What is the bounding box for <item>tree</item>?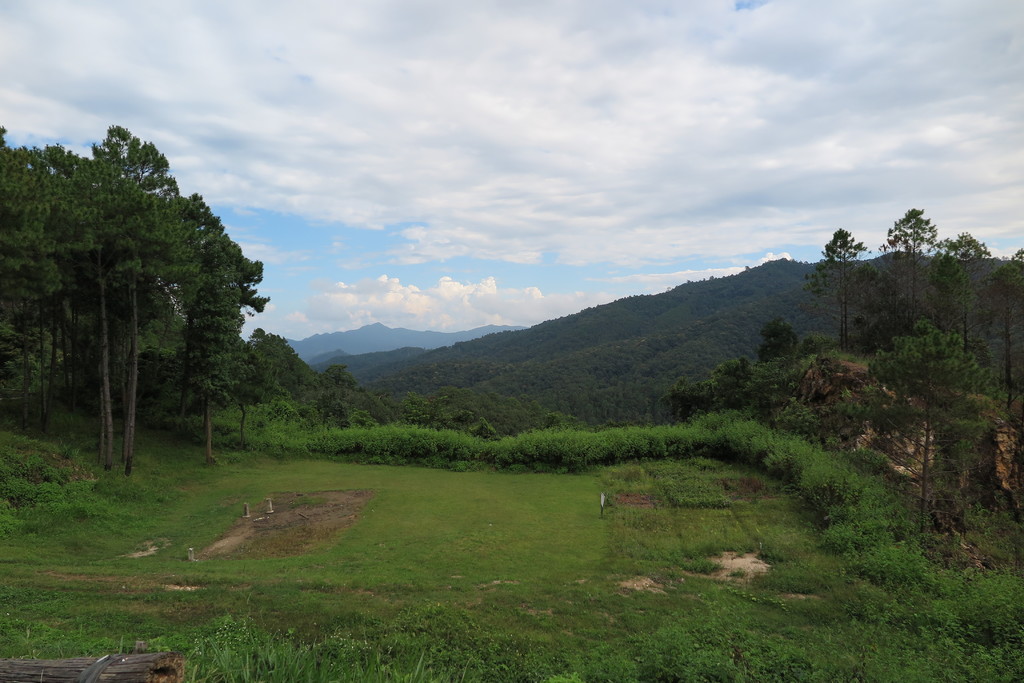
pyautogui.locateOnScreen(989, 232, 1023, 426).
